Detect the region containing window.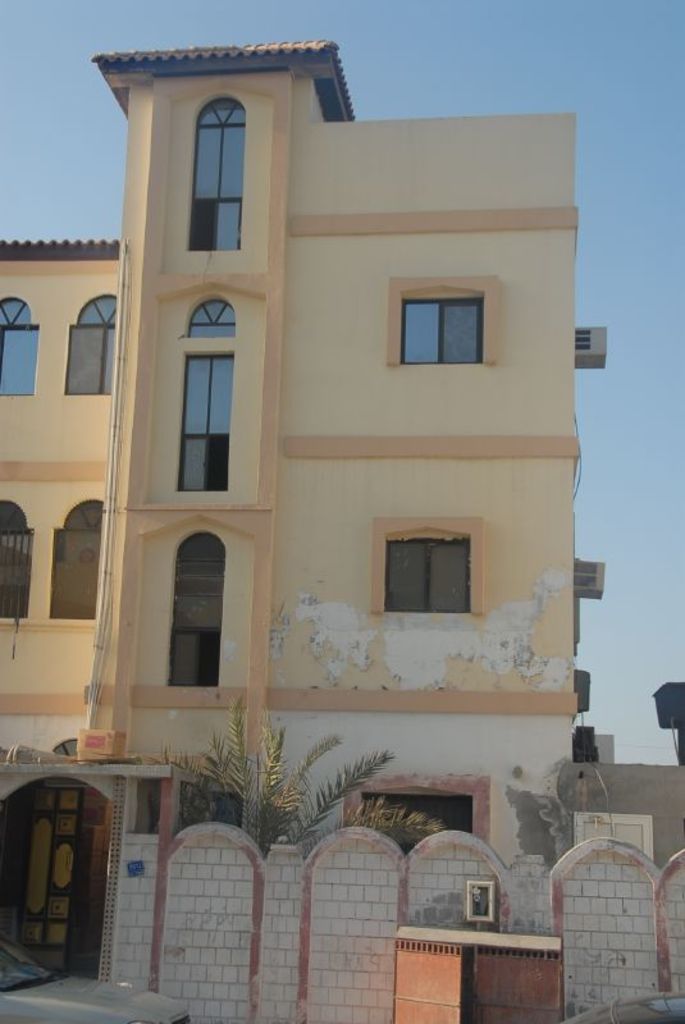
{"x1": 61, "y1": 293, "x2": 117, "y2": 399}.
